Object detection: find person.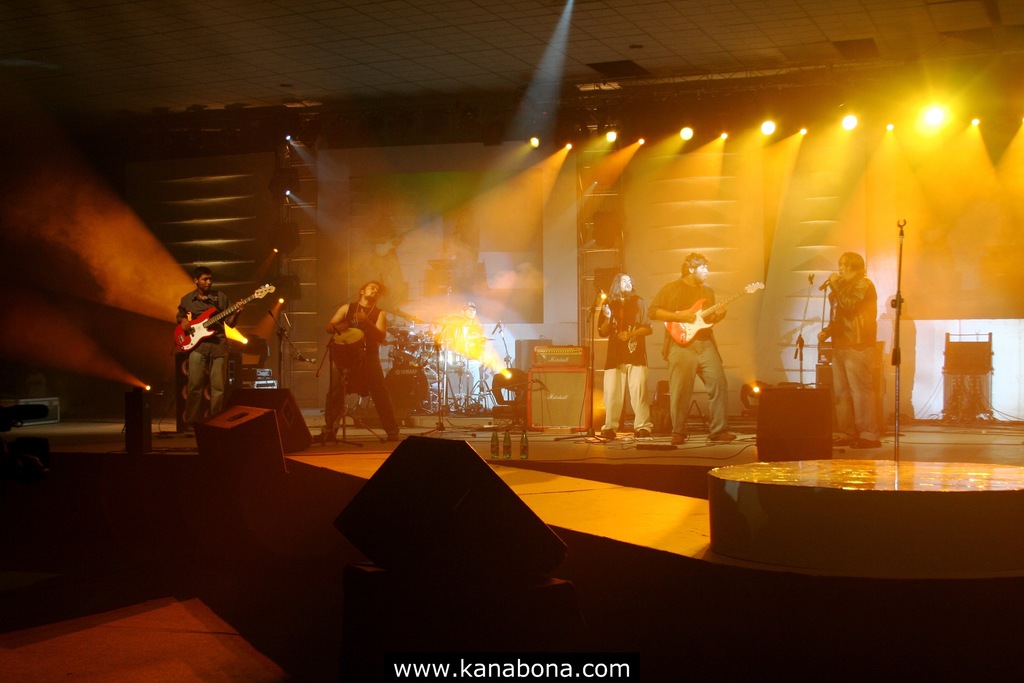
[431,299,486,407].
